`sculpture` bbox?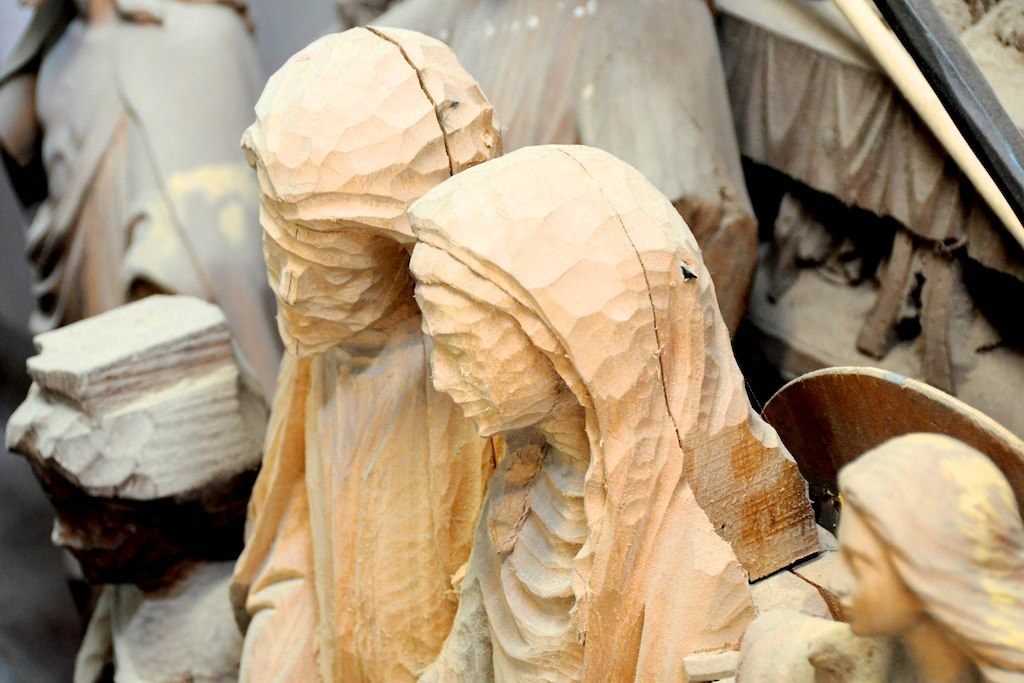
{"x1": 818, "y1": 429, "x2": 1023, "y2": 682}
